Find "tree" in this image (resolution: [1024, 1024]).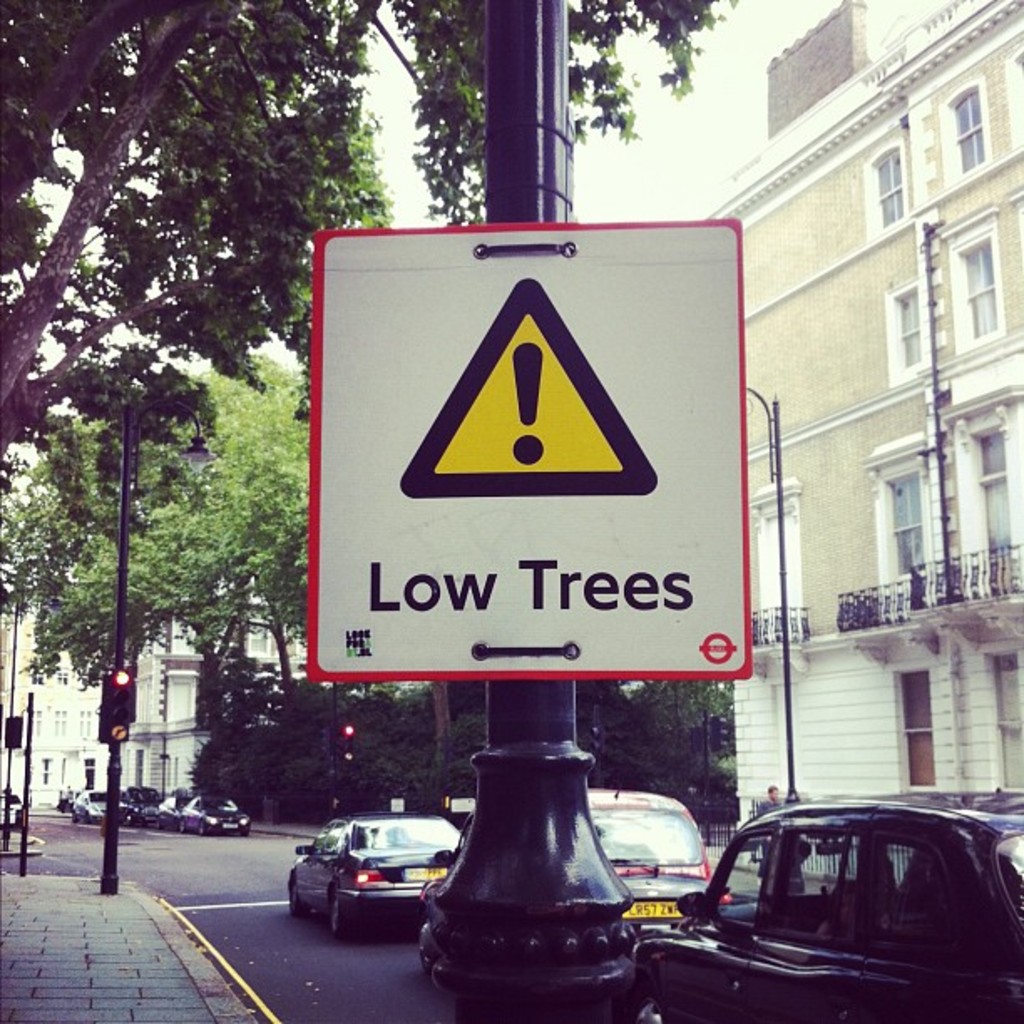
[x1=0, y1=0, x2=730, y2=494].
